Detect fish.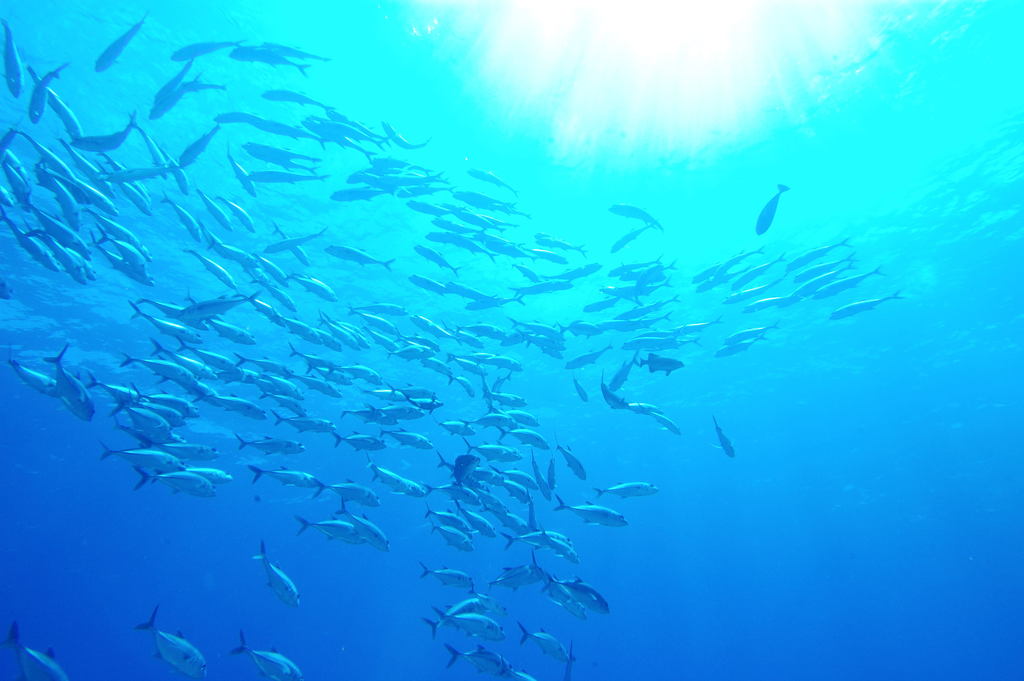
Detected at bbox=(520, 325, 570, 349).
